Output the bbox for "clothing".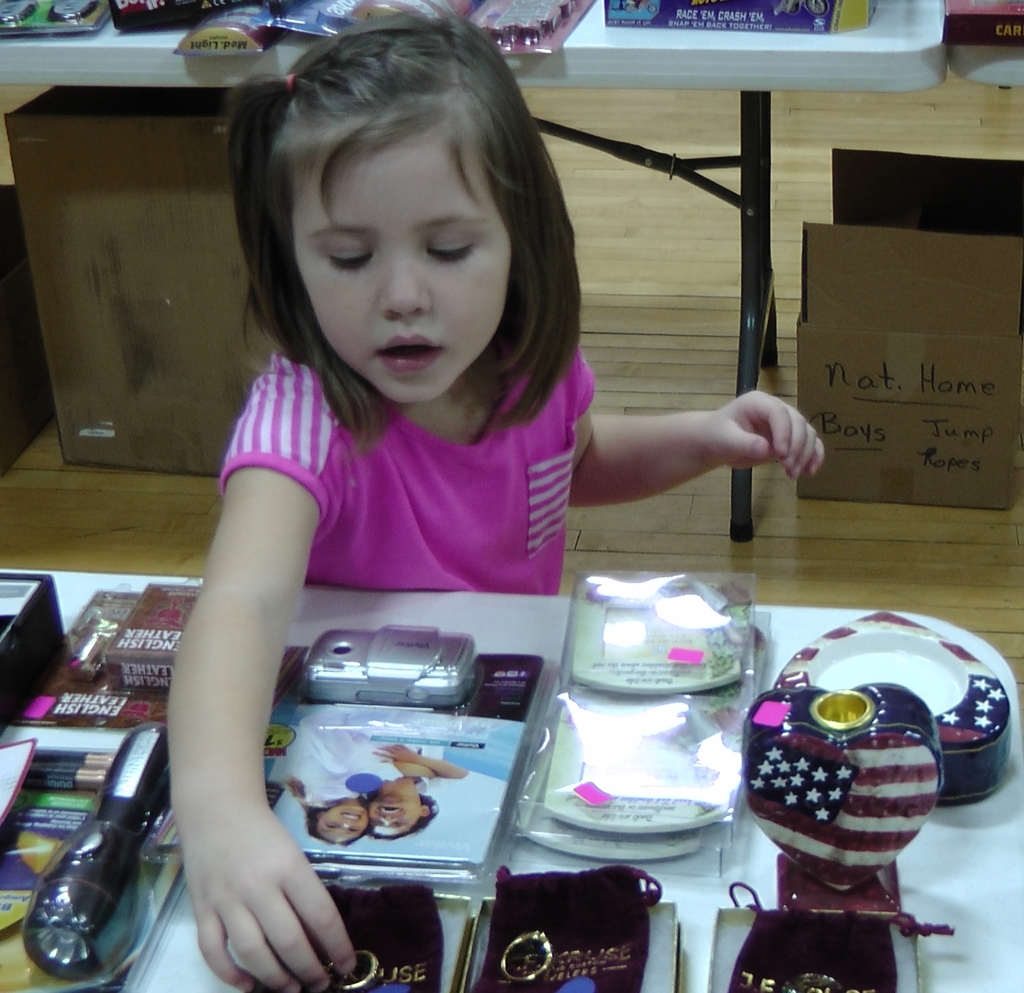
bbox(266, 702, 446, 811).
